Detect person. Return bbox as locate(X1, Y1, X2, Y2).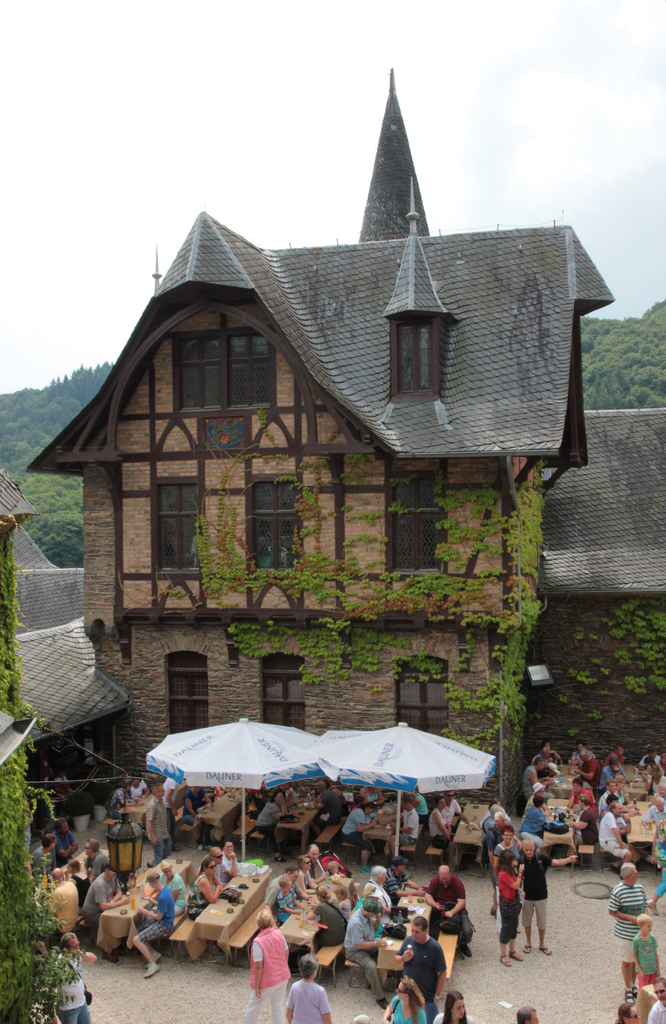
locate(427, 863, 471, 950).
